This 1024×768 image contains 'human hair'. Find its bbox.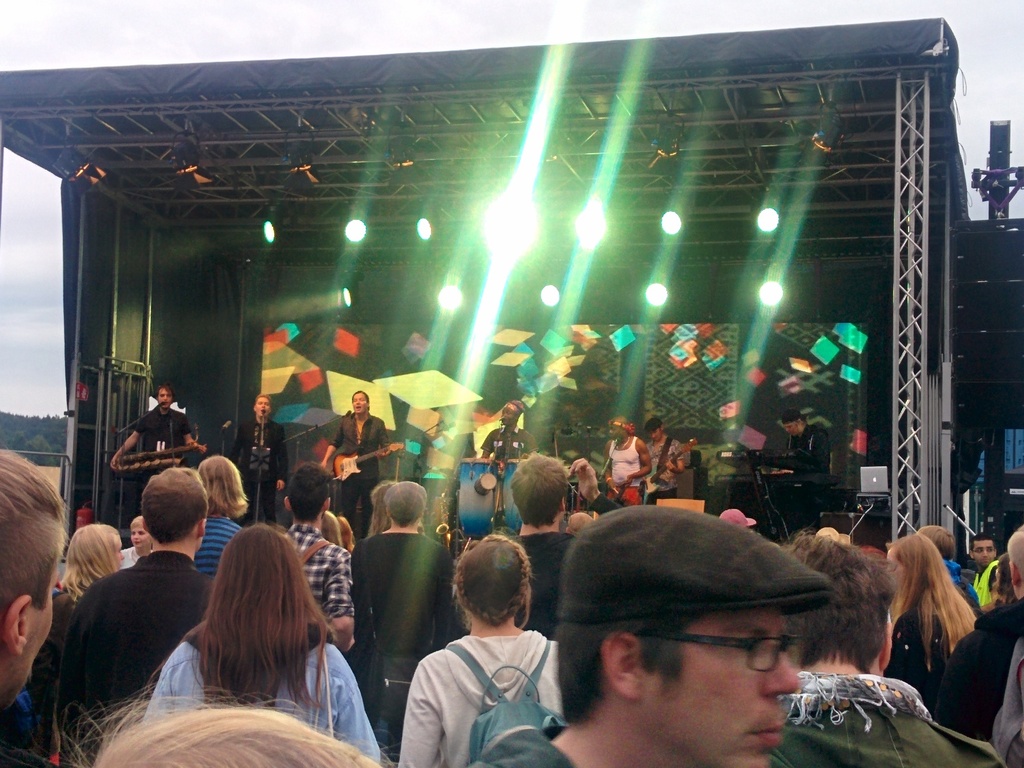
350/389/369/410.
